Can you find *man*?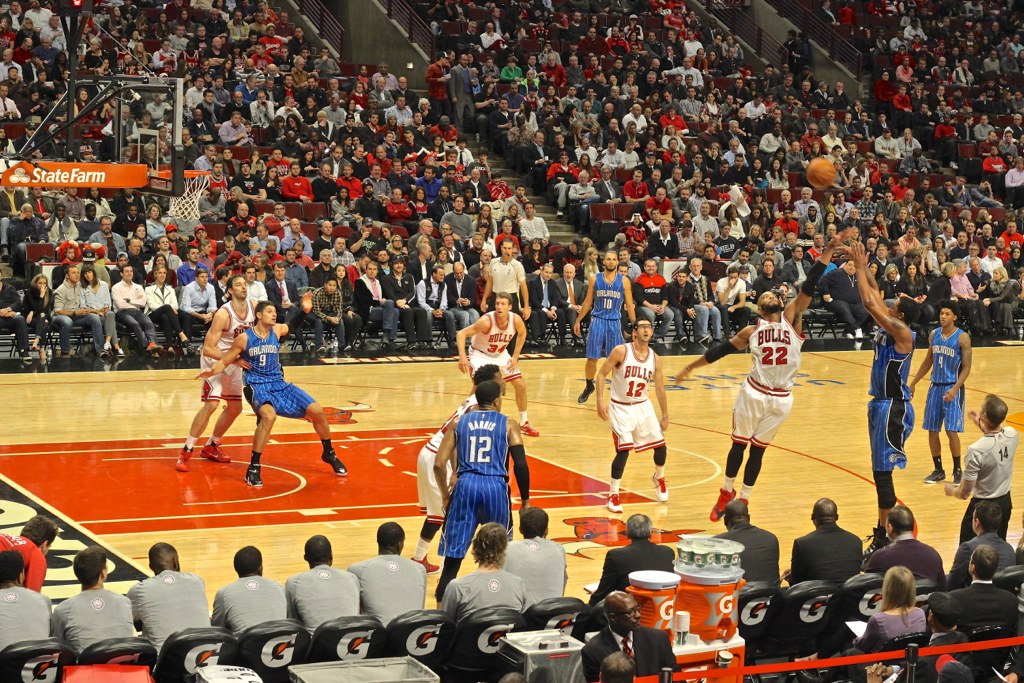
Yes, bounding box: bbox=(126, 537, 213, 650).
